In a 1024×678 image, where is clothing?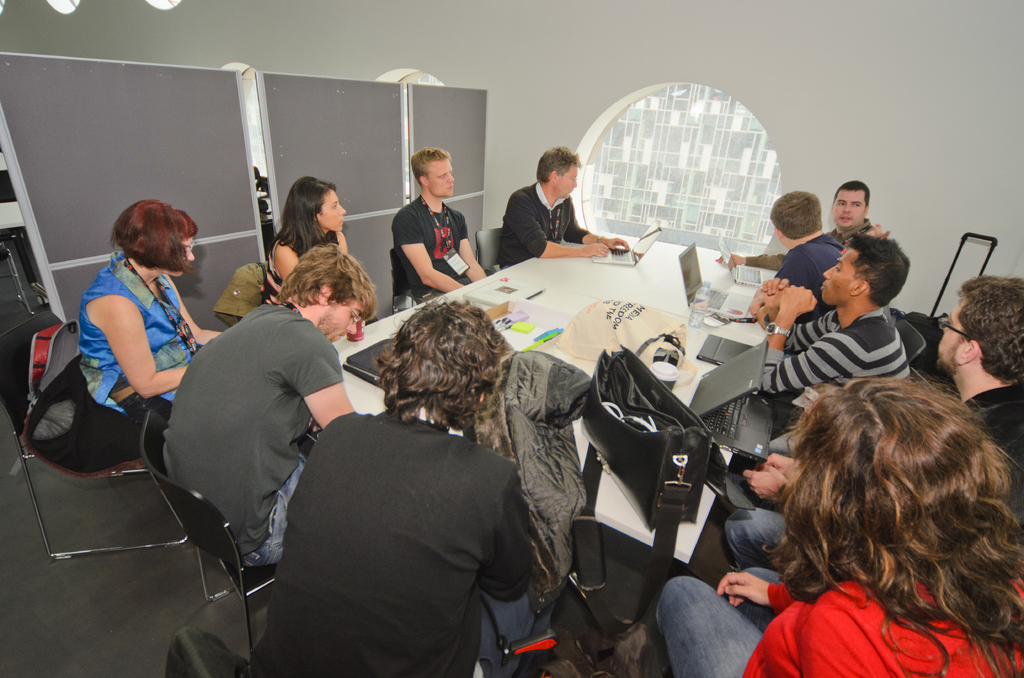
rect(755, 218, 877, 254).
